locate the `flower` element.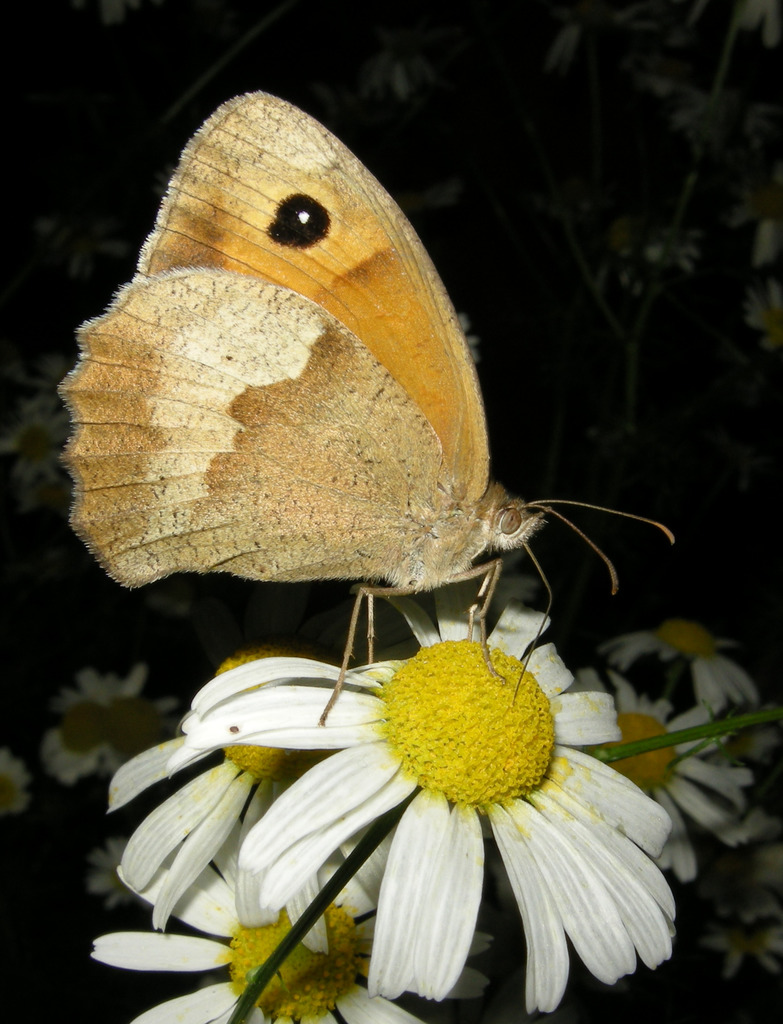
Element bbox: (76, 784, 492, 1023).
